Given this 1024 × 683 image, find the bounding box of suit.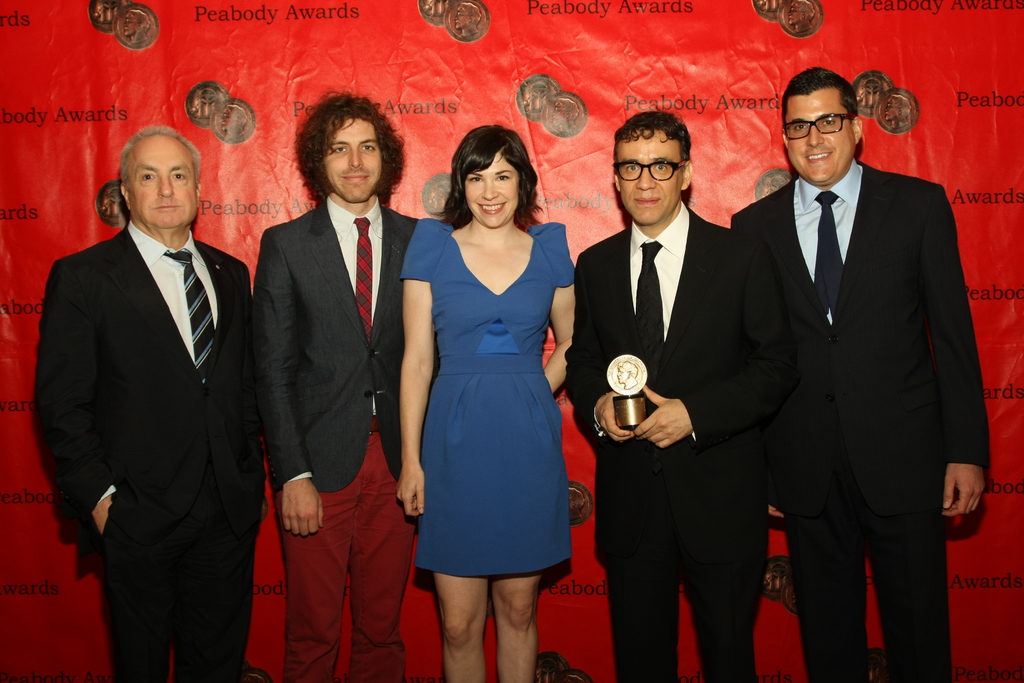
locate(29, 218, 260, 682).
